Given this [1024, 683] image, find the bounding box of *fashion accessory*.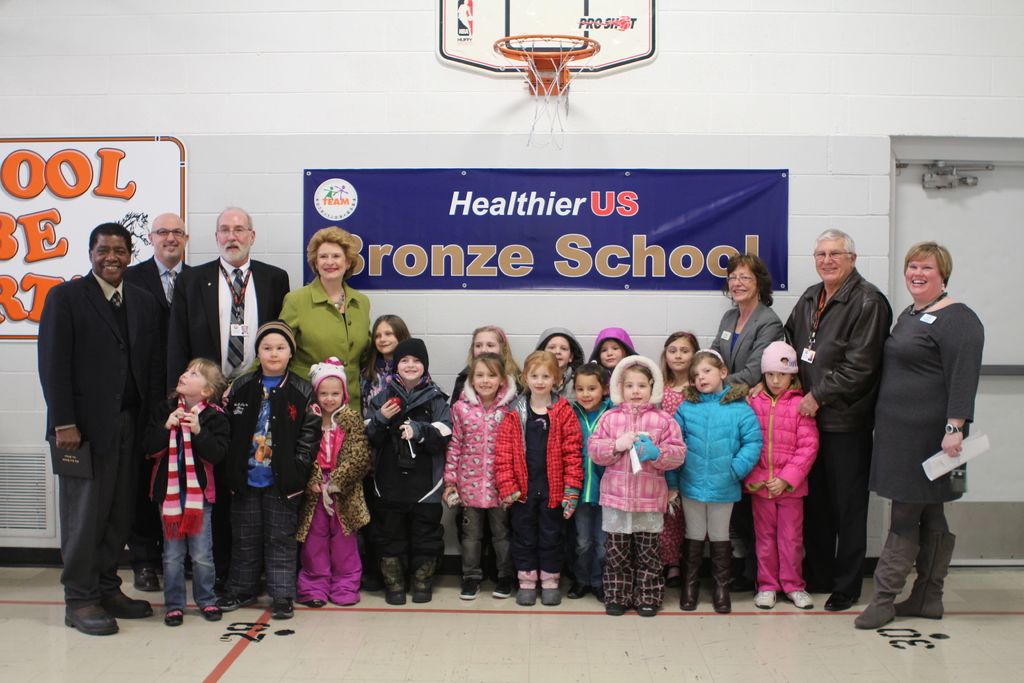
[252,317,298,361].
